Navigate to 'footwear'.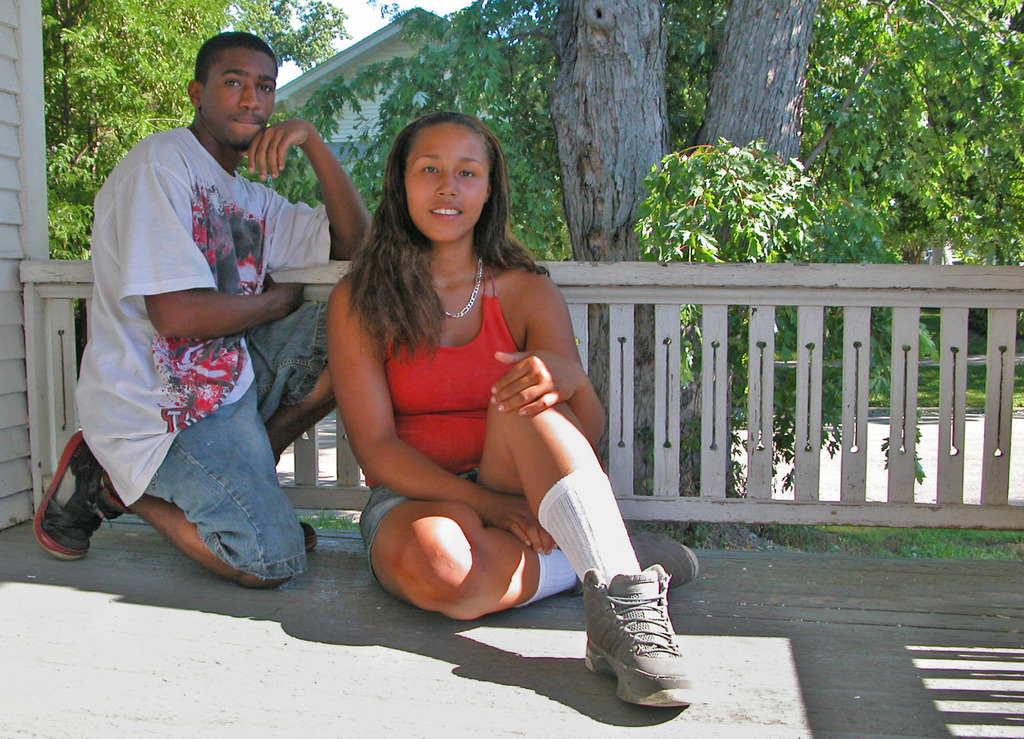
Navigation target: select_region(297, 523, 321, 550).
